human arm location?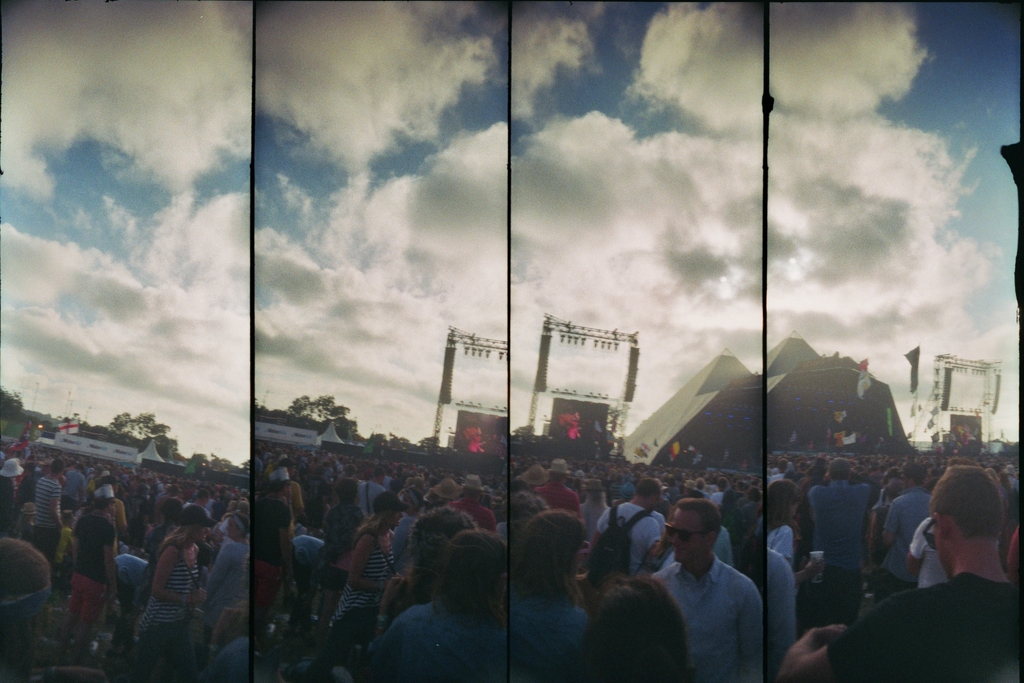
{"x1": 775, "y1": 600, "x2": 891, "y2": 682}
